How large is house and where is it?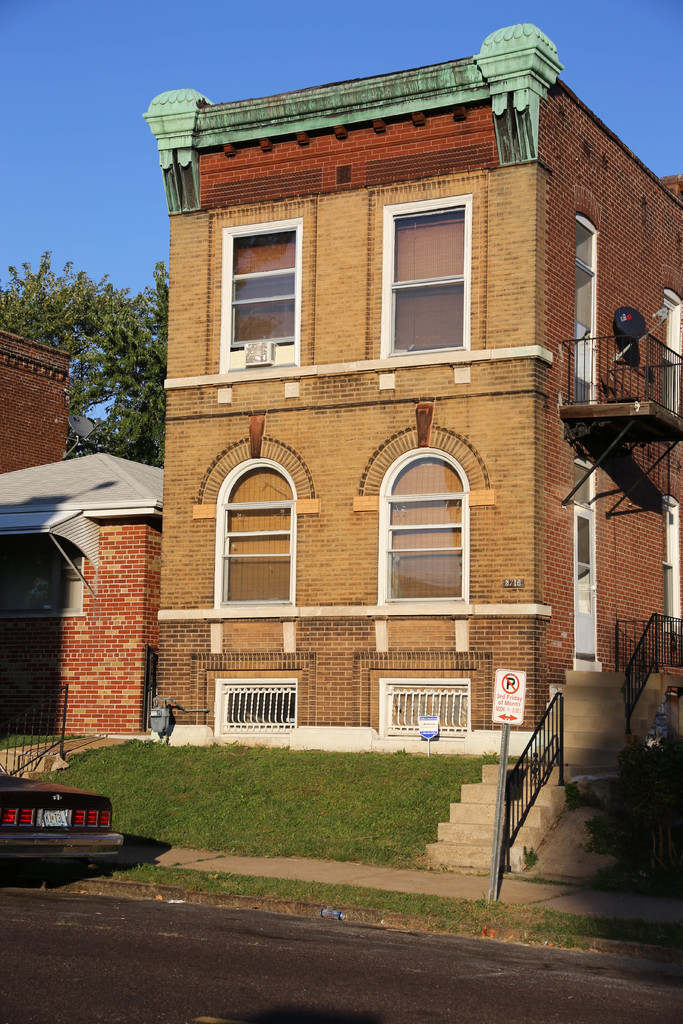
Bounding box: left=152, top=19, right=682, bottom=737.
